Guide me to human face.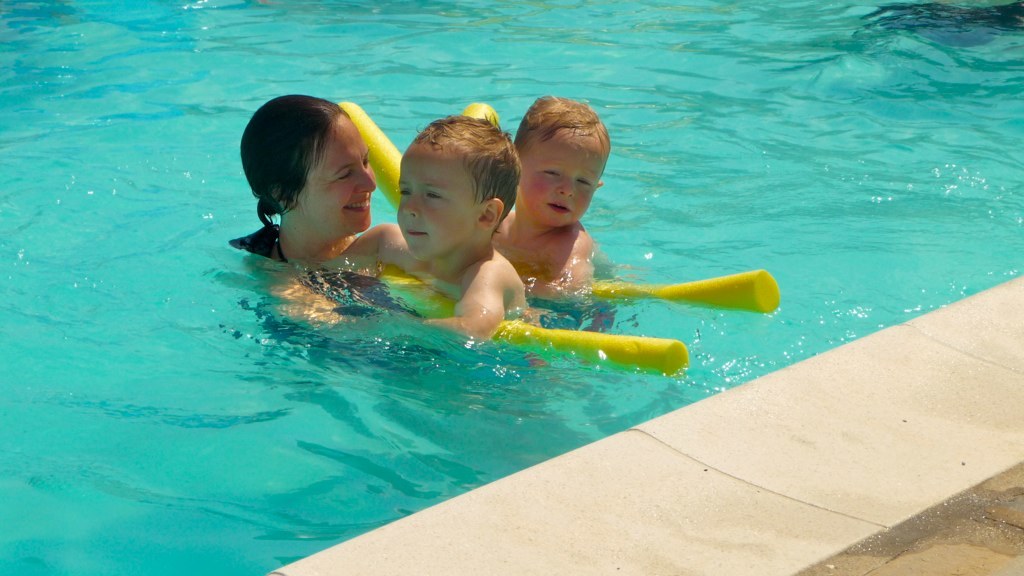
Guidance: [x1=400, y1=142, x2=481, y2=260].
